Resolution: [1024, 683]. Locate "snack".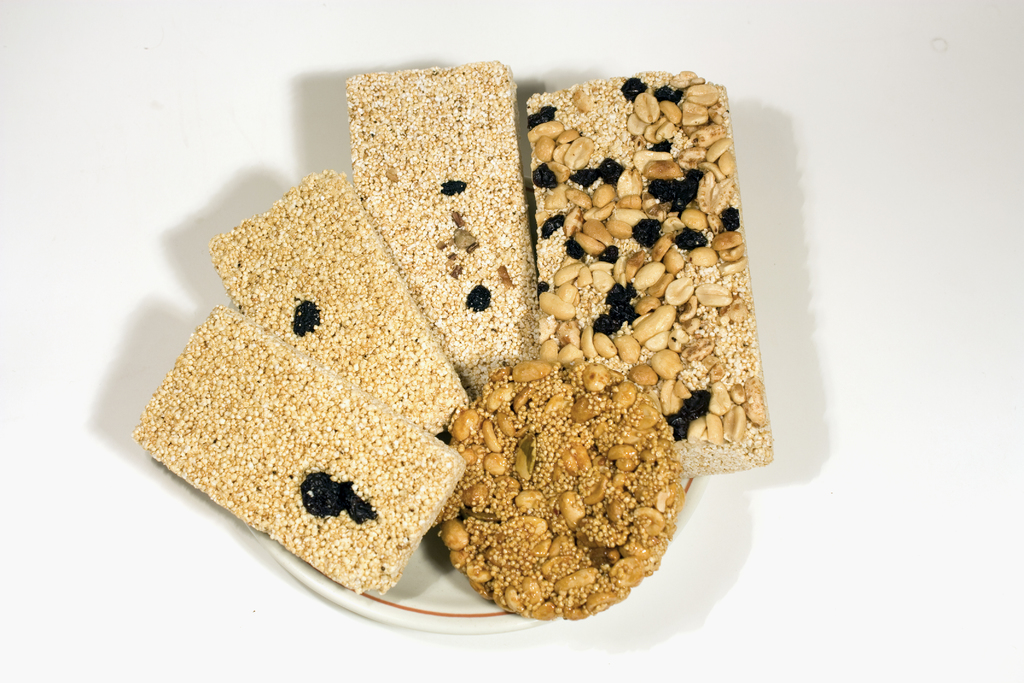
box=[339, 63, 541, 386].
